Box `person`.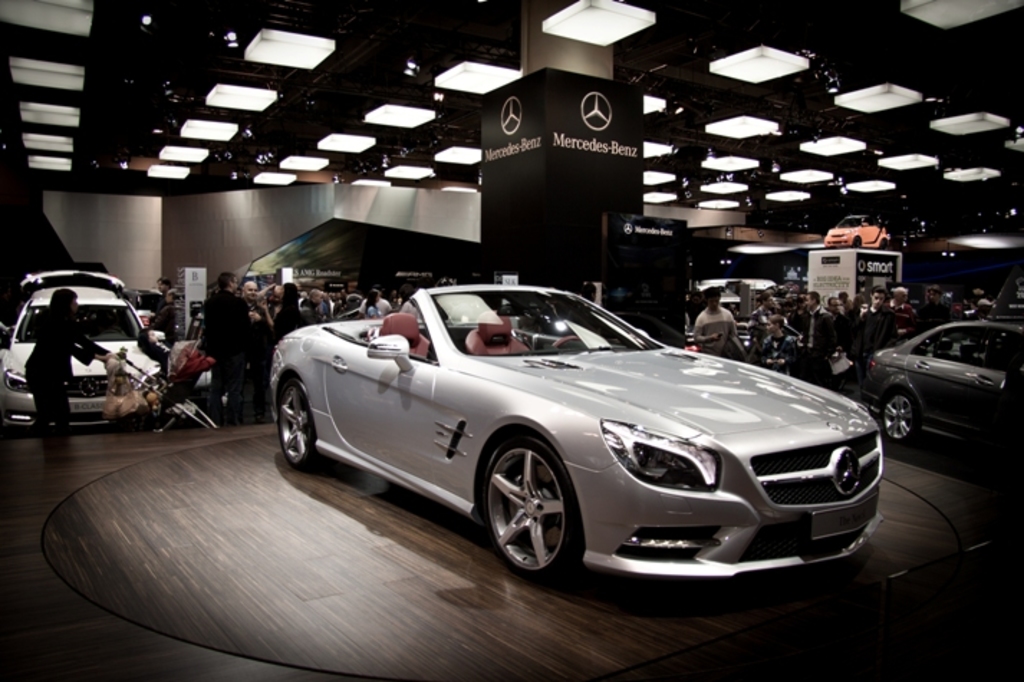
bbox=[161, 277, 178, 302].
